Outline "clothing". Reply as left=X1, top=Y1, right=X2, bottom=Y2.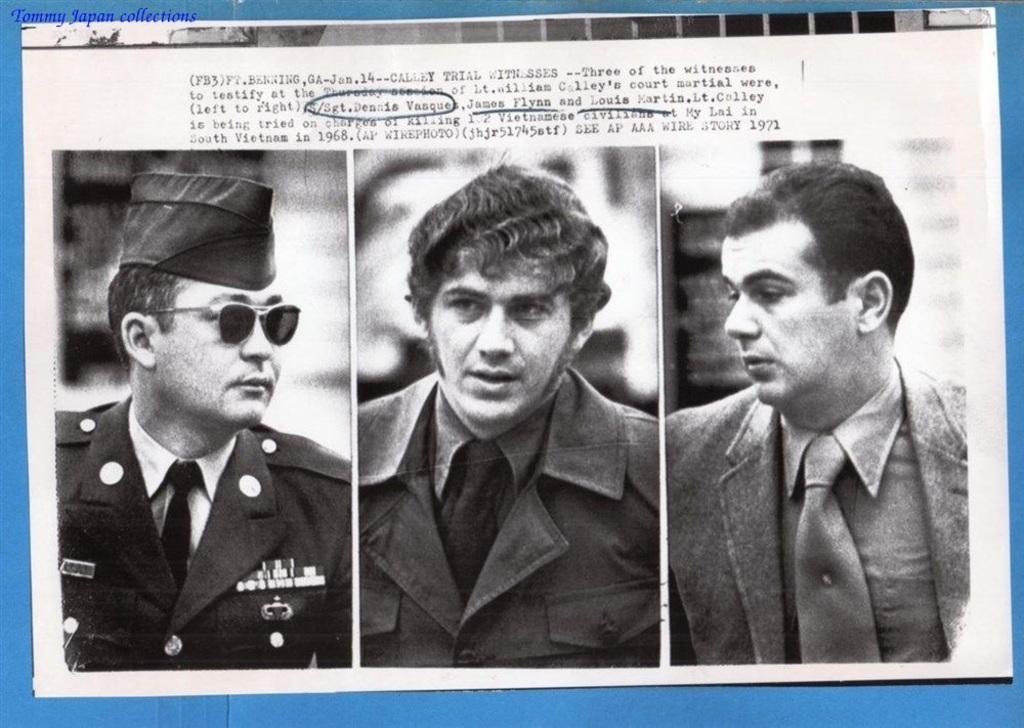
left=356, top=366, right=652, bottom=665.
